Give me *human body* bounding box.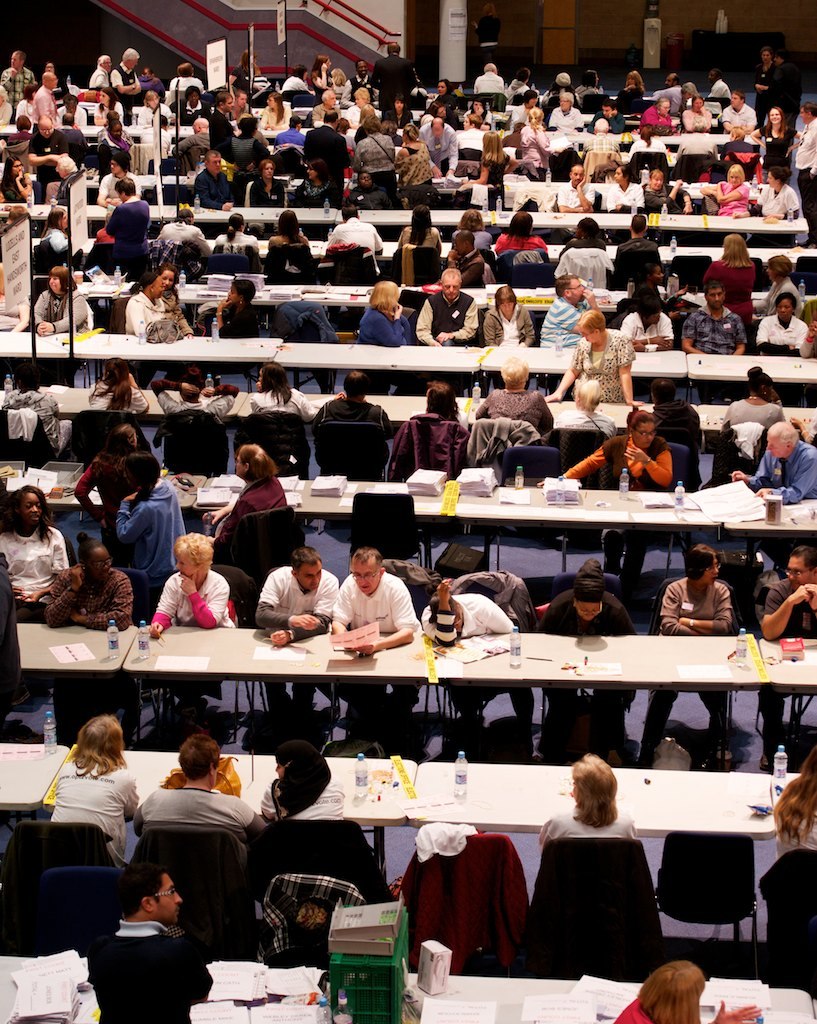
96:172:146:205.
